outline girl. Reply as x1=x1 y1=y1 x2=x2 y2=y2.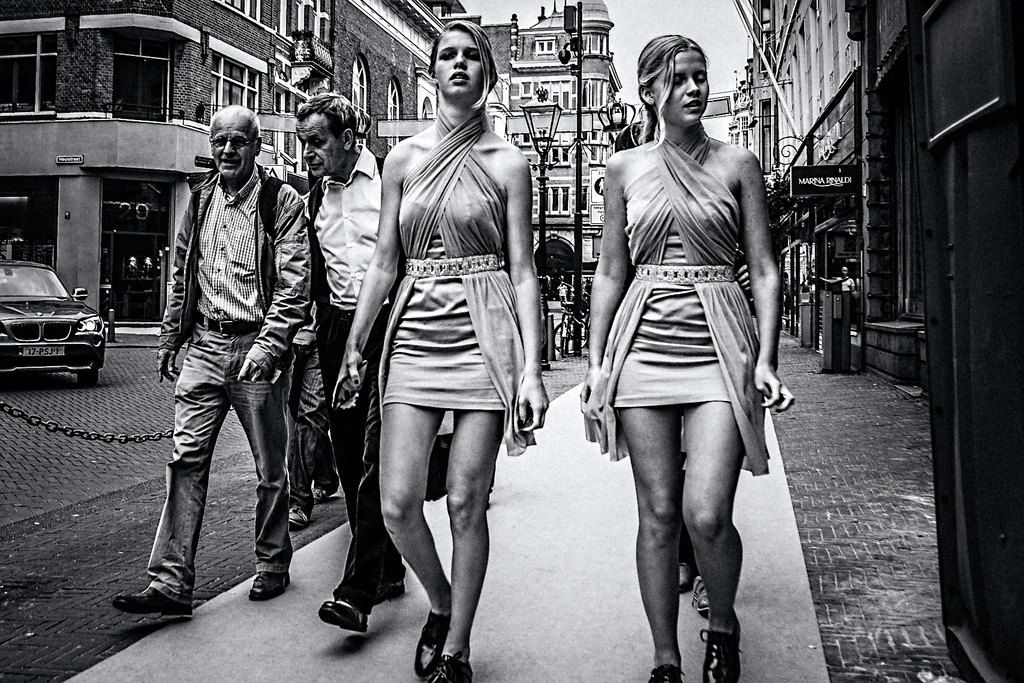
x1=324 y1=21 x2=545 y2=675.
